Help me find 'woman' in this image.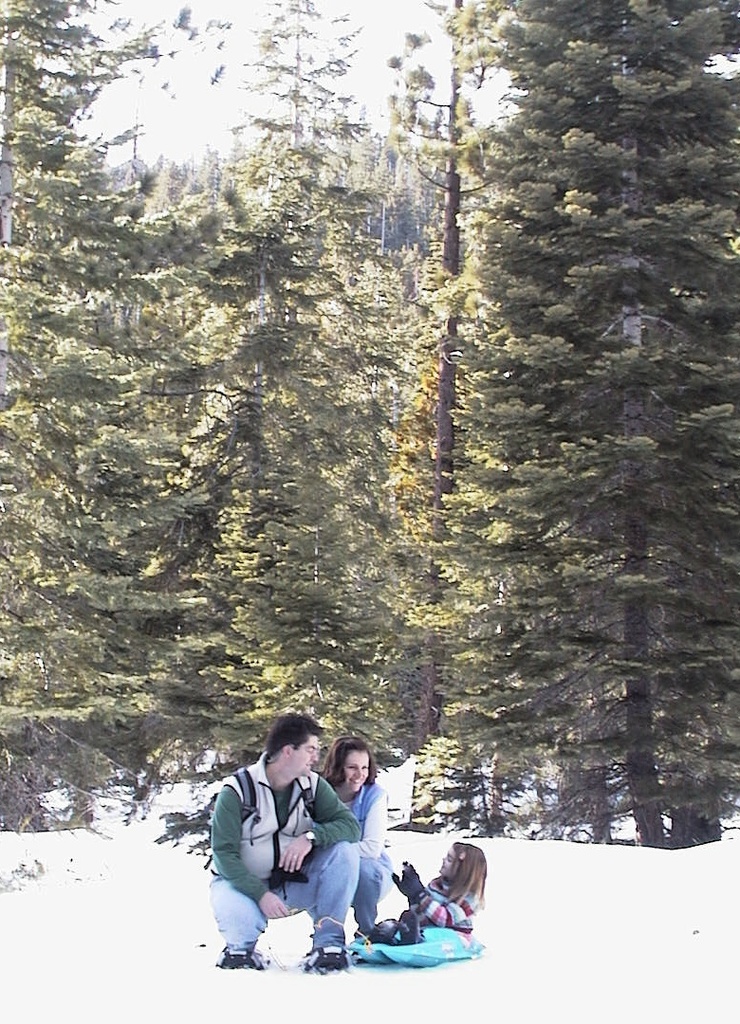
Found it: [x1=314, y1=733, x2=394, y2=952].
